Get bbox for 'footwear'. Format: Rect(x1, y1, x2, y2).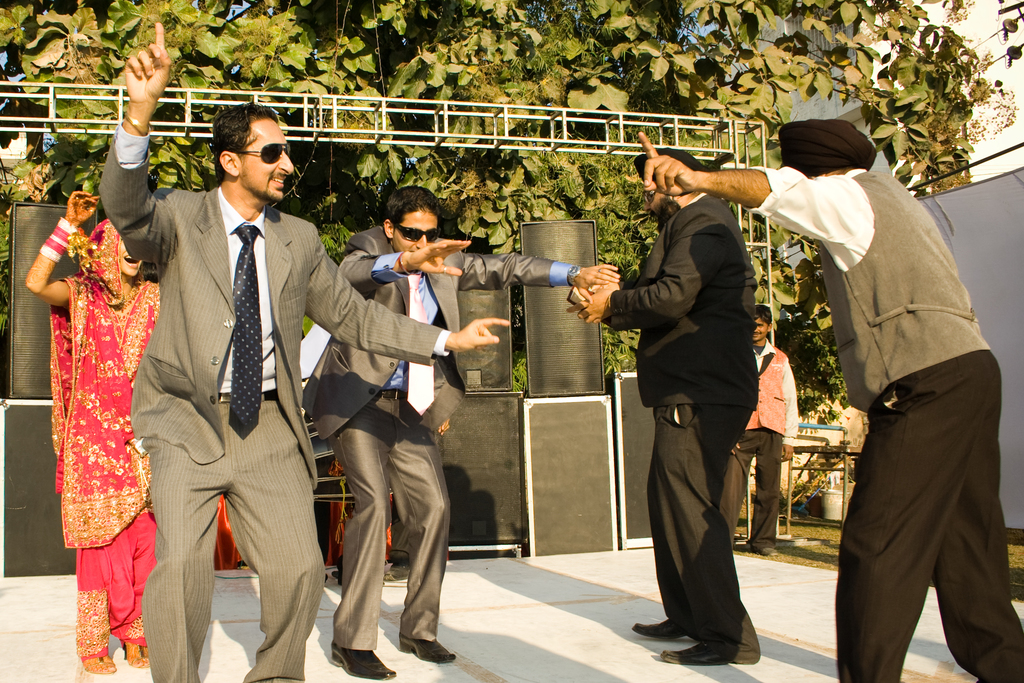
Rect(326, 639, 396, 680).
